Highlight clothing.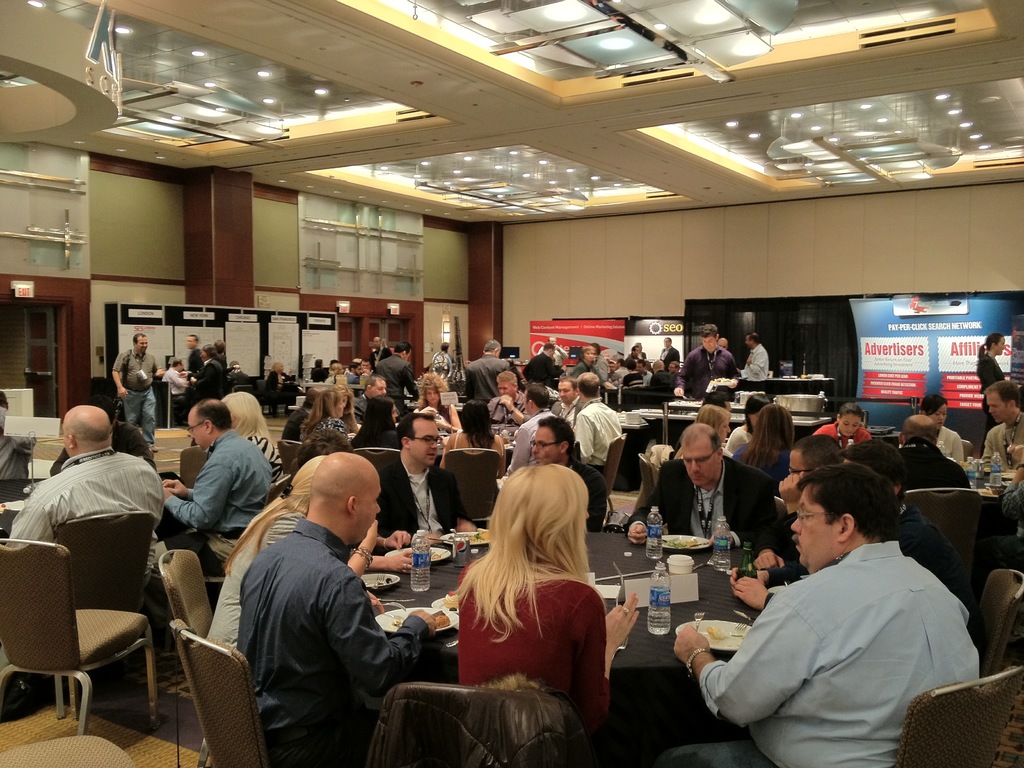
Highlighted region: [x1=218, y1=512, x2=431, y2=744].
